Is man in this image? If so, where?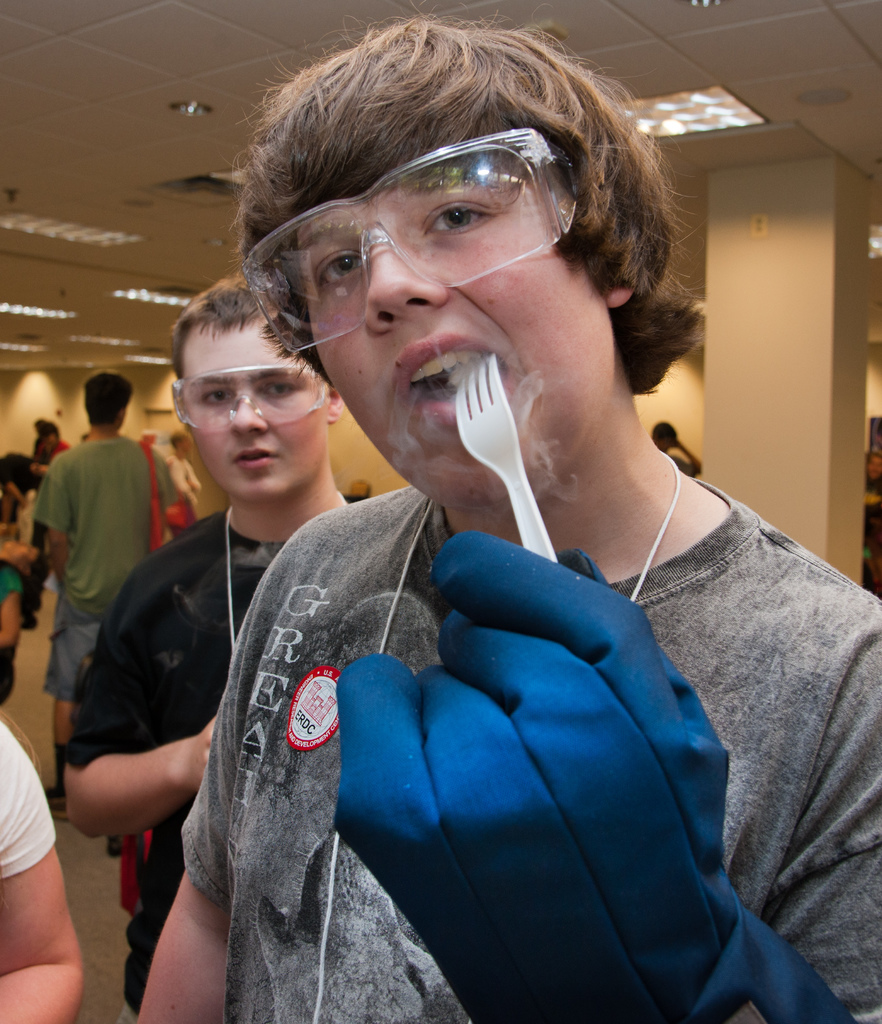
Yes, at <bbox>650, 413, 705, 477</bbox>.
